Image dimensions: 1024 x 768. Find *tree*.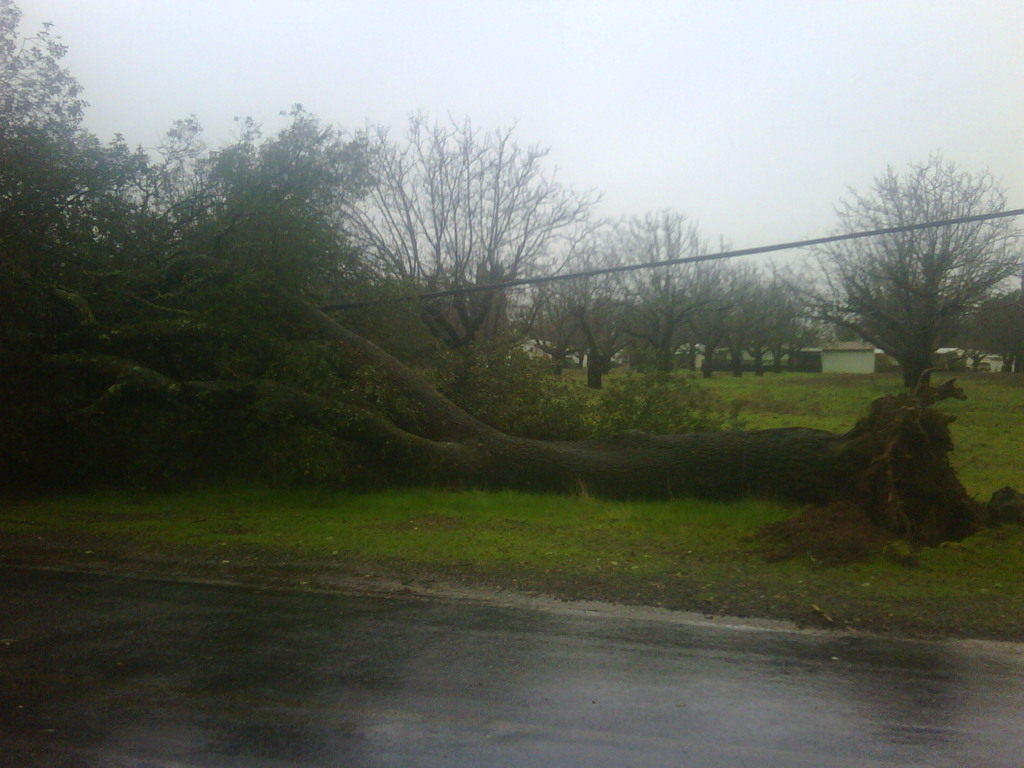
l=513, t=268, r=566, b=367.
